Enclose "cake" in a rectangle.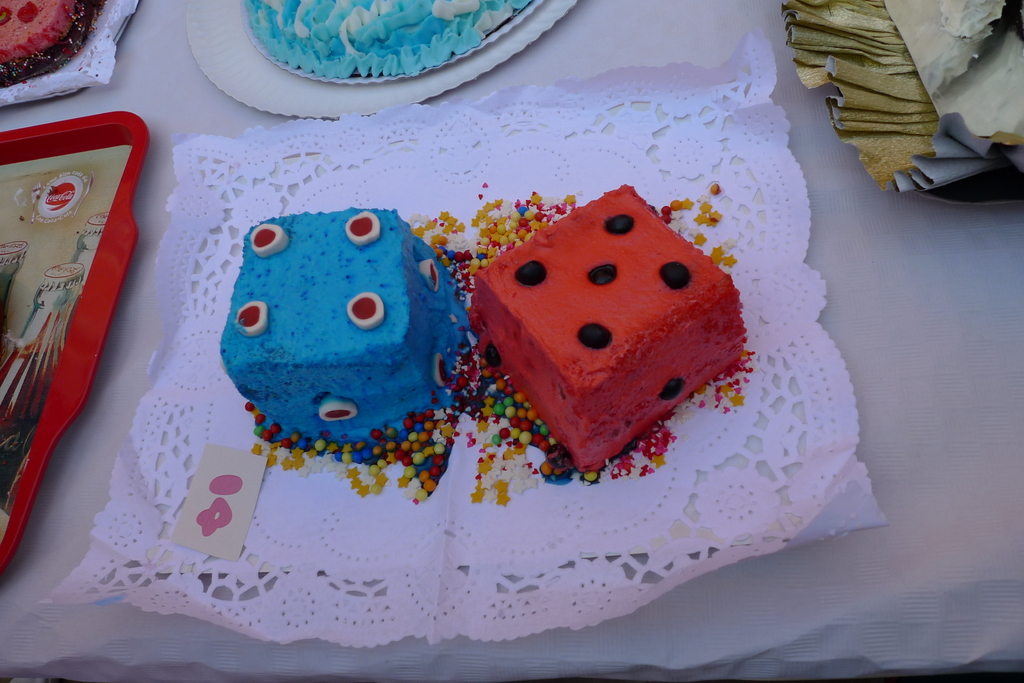
<box>448,177,759,469</box>.
